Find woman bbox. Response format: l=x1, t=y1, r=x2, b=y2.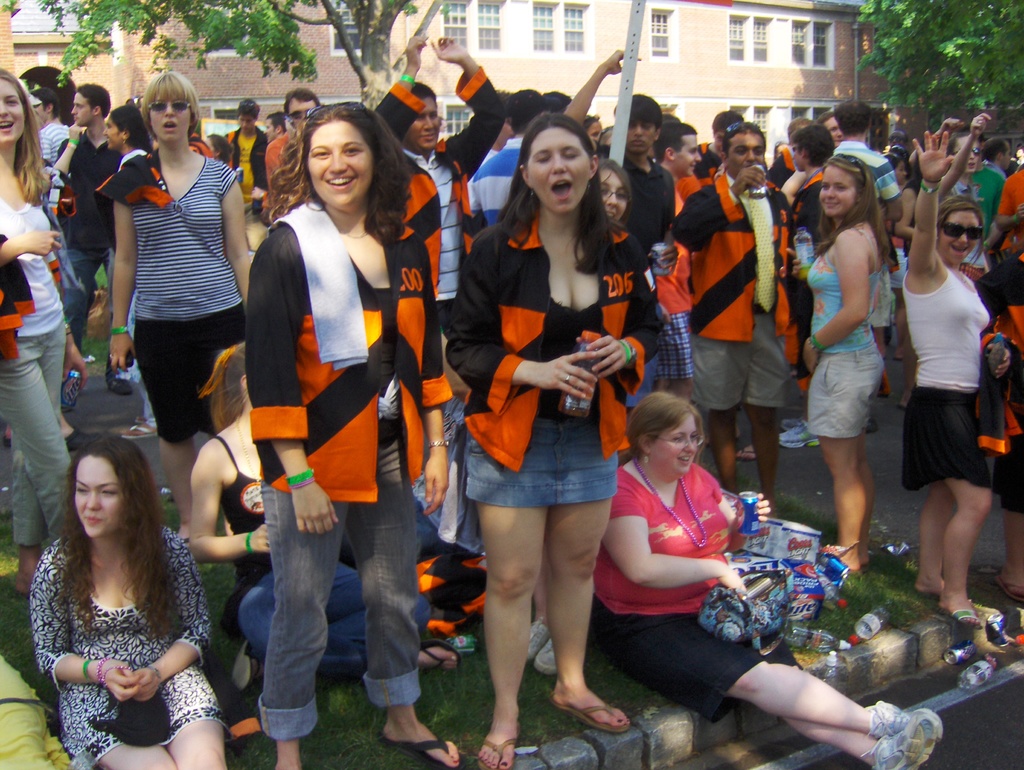
l=0, t=63, r=88, b=601.
